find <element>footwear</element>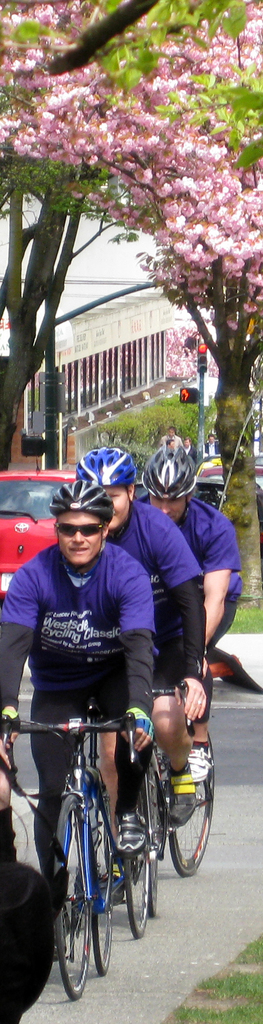
164, 759, 196, 828
